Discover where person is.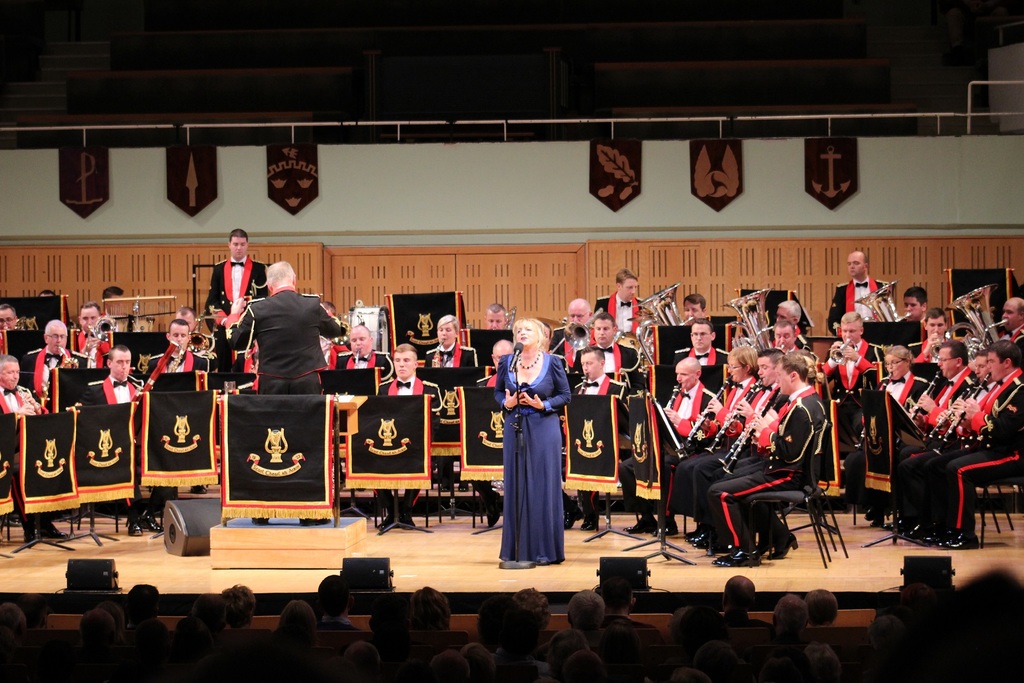
Discovered at box=[0, 355, 64, 543].
